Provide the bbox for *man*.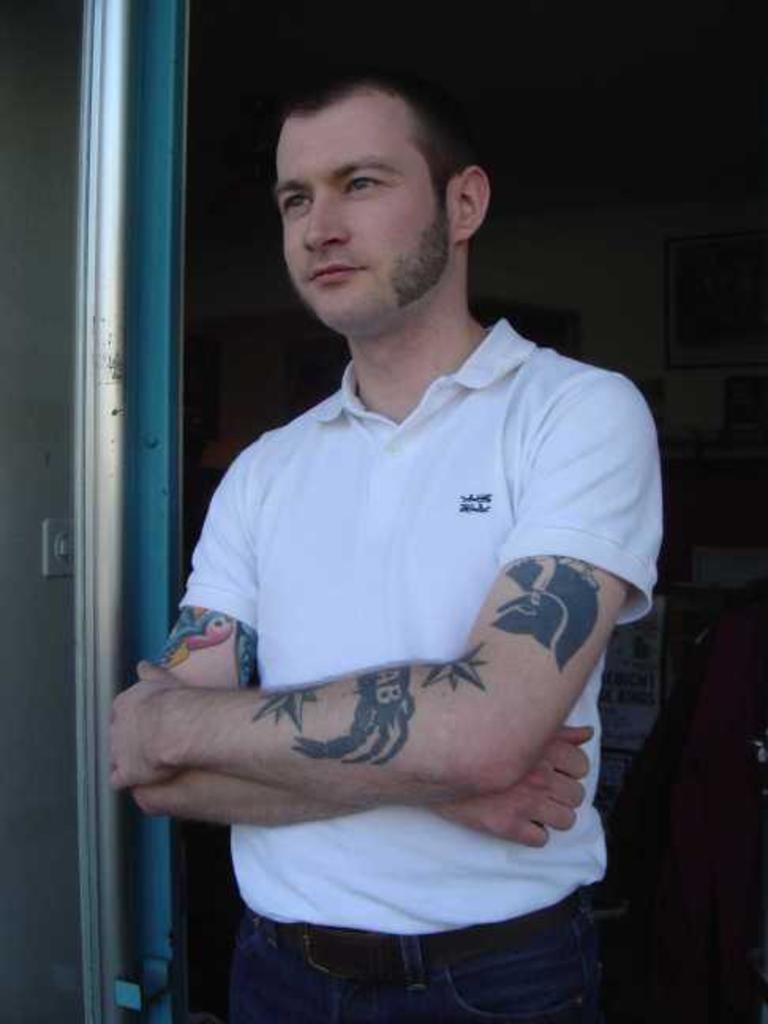
BBox(107, 62, 676, 1022).
